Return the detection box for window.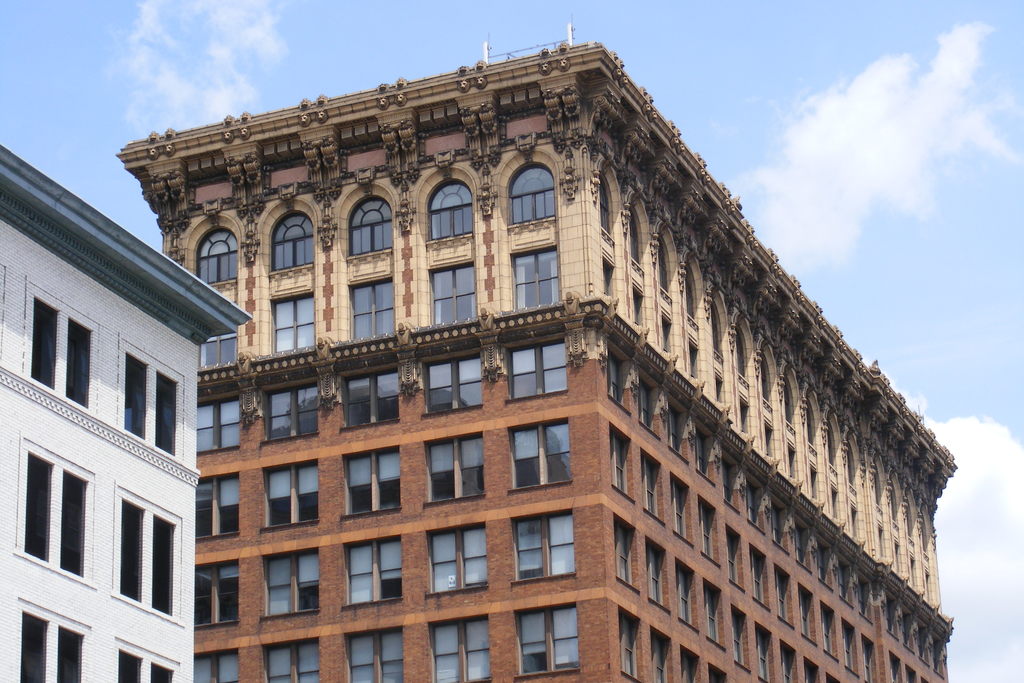
<box>19,444,89,574</box>.
